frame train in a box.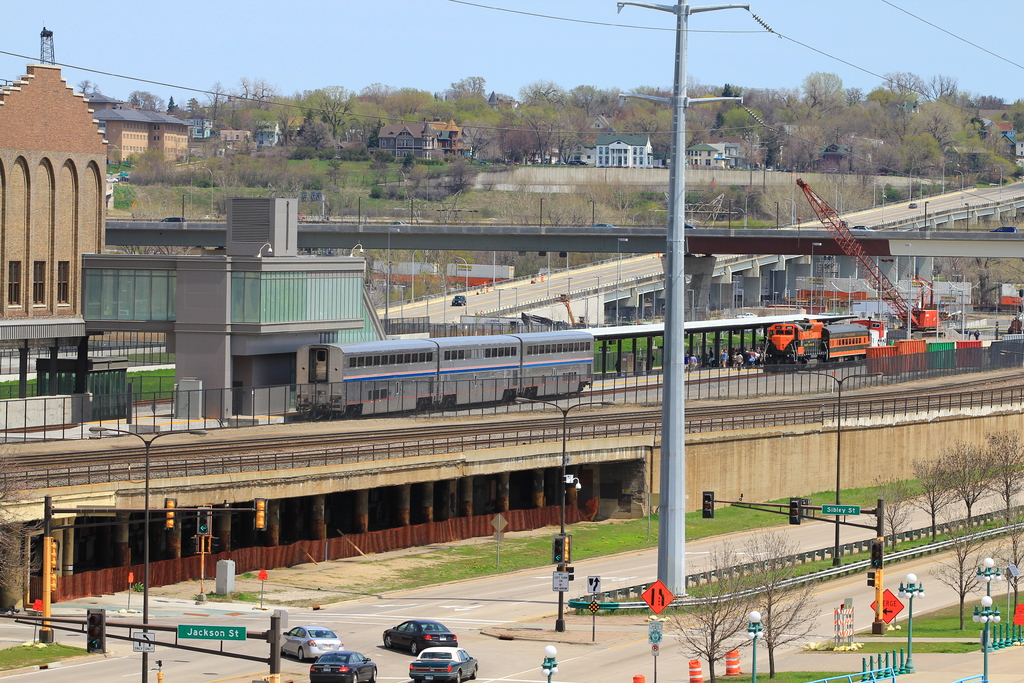
(x1=295, y1=329, x2=599, y2=418).
